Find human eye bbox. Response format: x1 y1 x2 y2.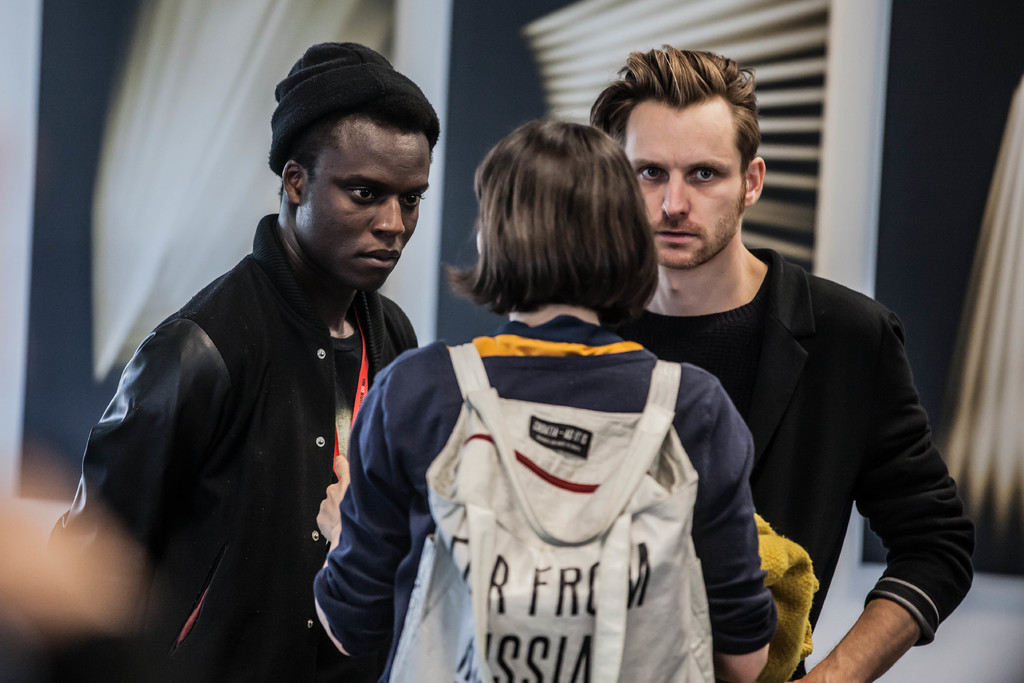
345 184 380 204.
